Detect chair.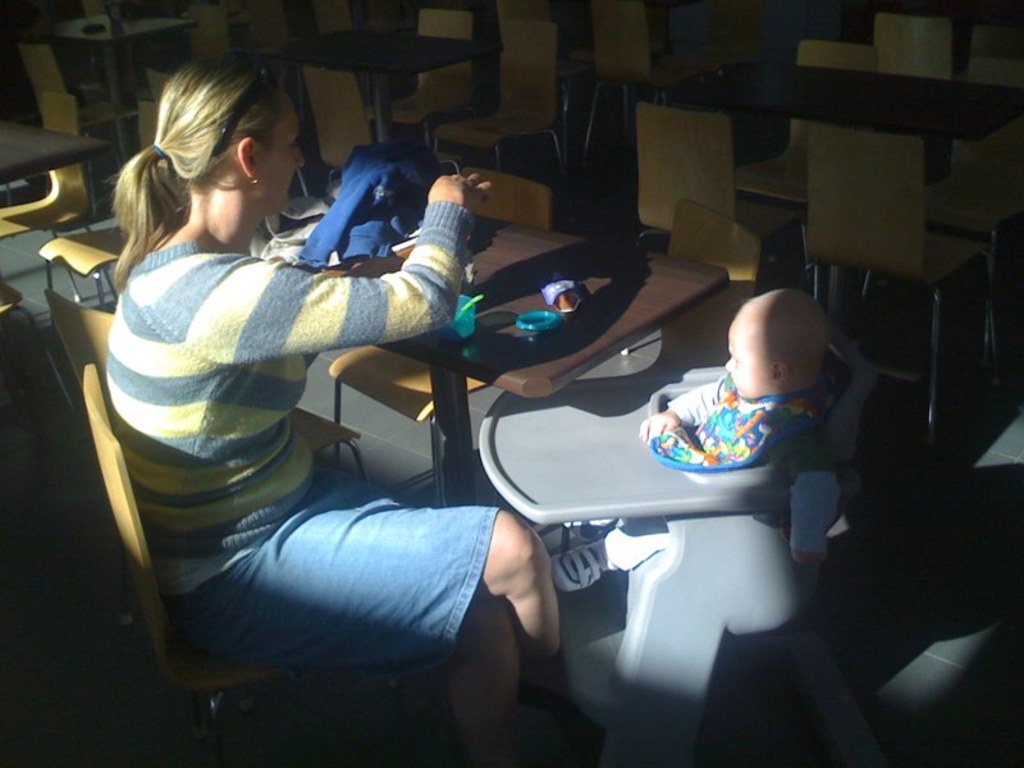
Detected at x1=439 y1=19 x2=573 y2=220.
